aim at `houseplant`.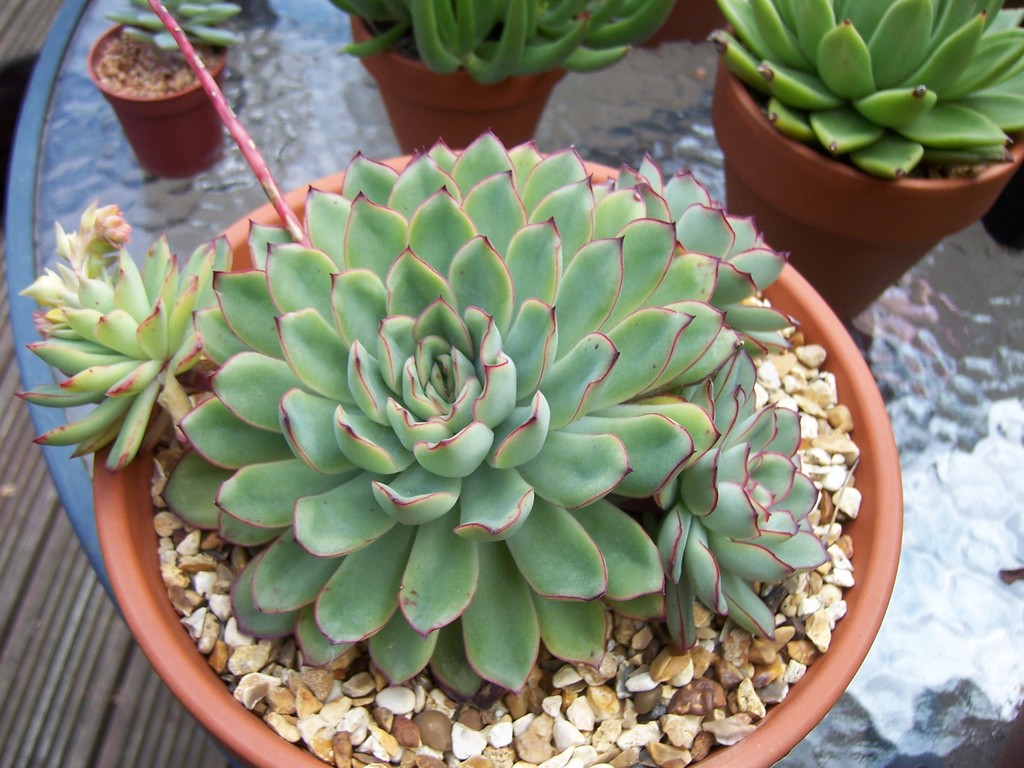
Aimed at (321, 0, 682, 157).
